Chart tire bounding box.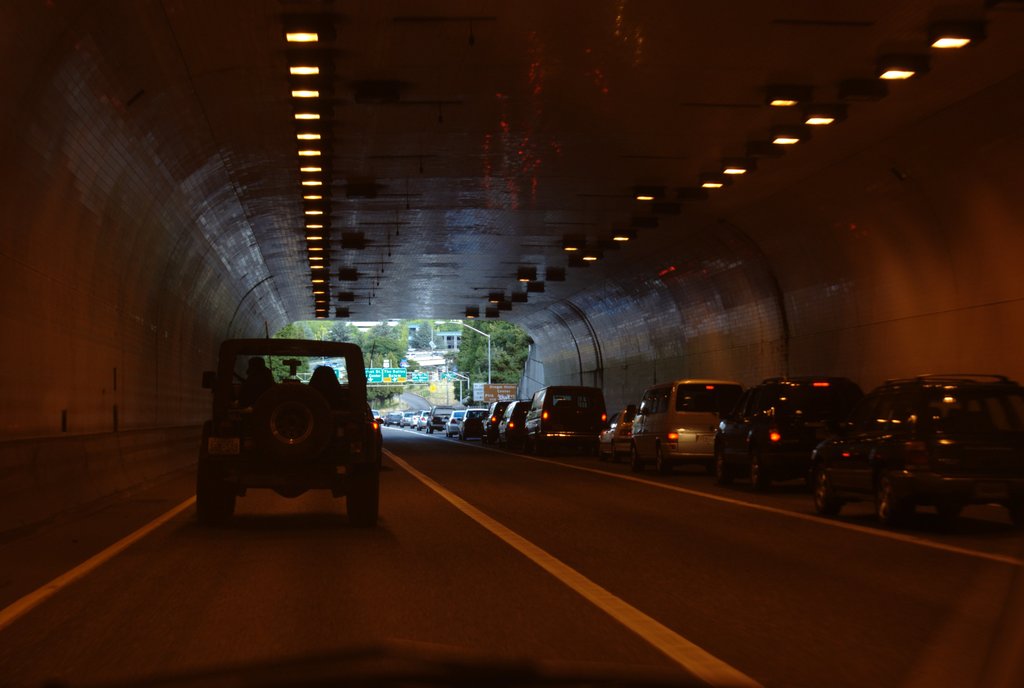
Charted: left=429, top=425, right=436, bottom=438.
